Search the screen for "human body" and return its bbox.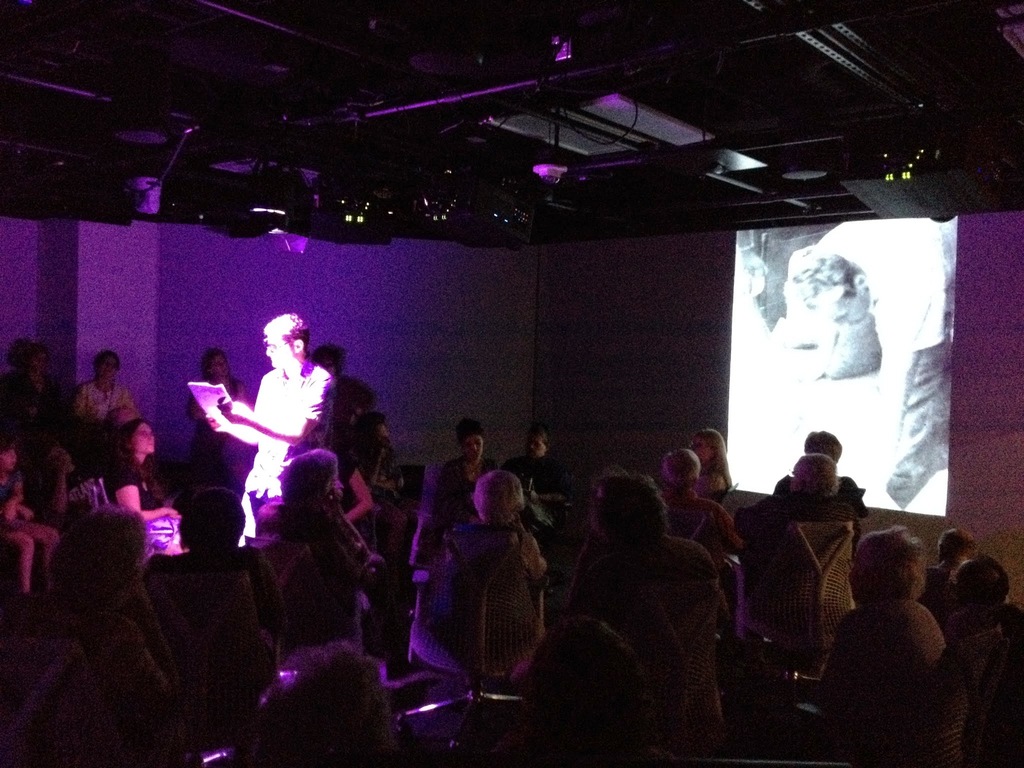
Found: box=[666, 445, 733, 549].
